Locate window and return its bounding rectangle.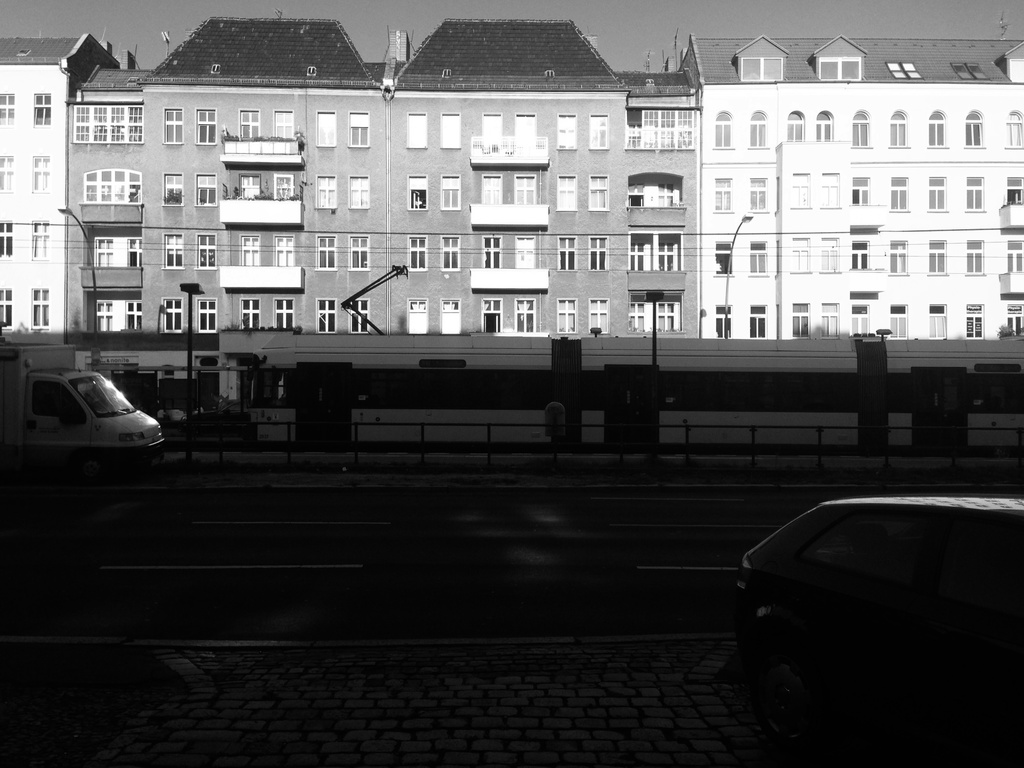
rect(850, 243, 868, 271).
